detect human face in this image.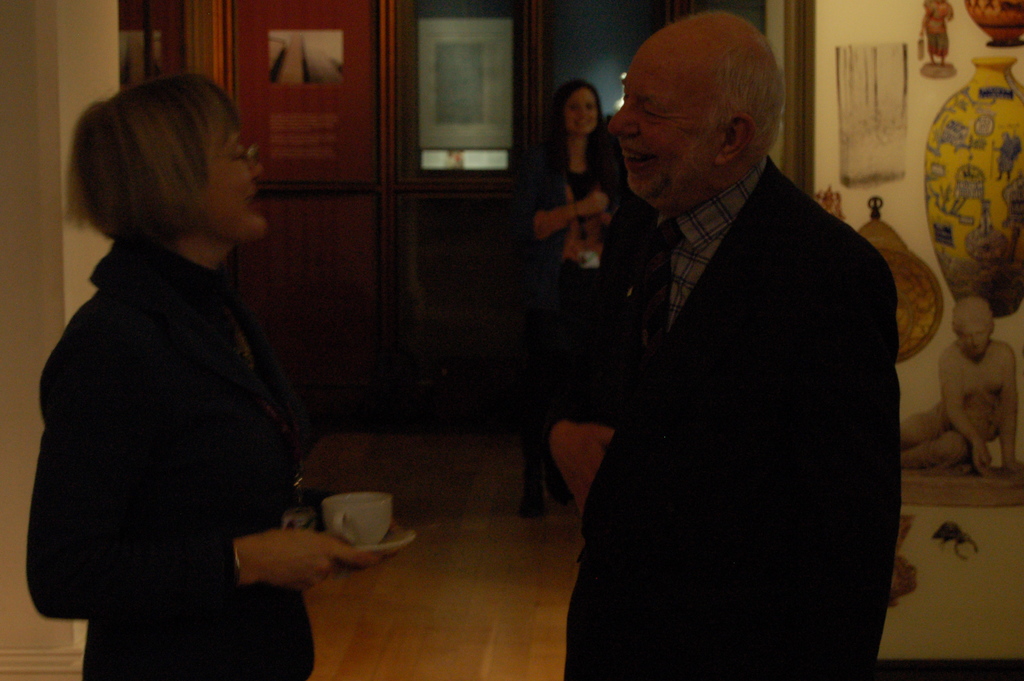
Detection: {"left": 565, "top": 90, "right": 598, "bottom": 135}.
